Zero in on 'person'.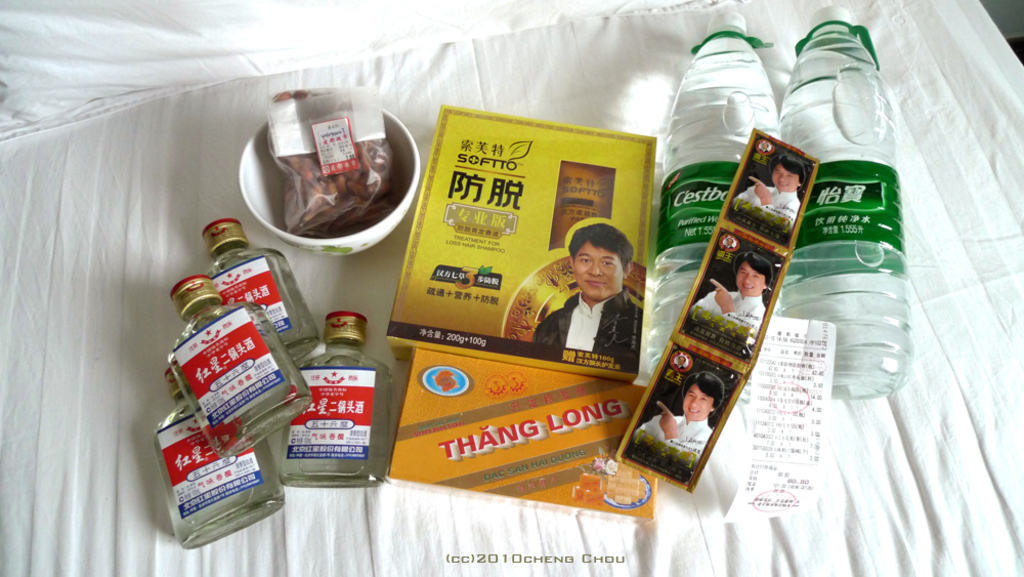
Zeroed in: bbox=[689, 248, 772, 349].
